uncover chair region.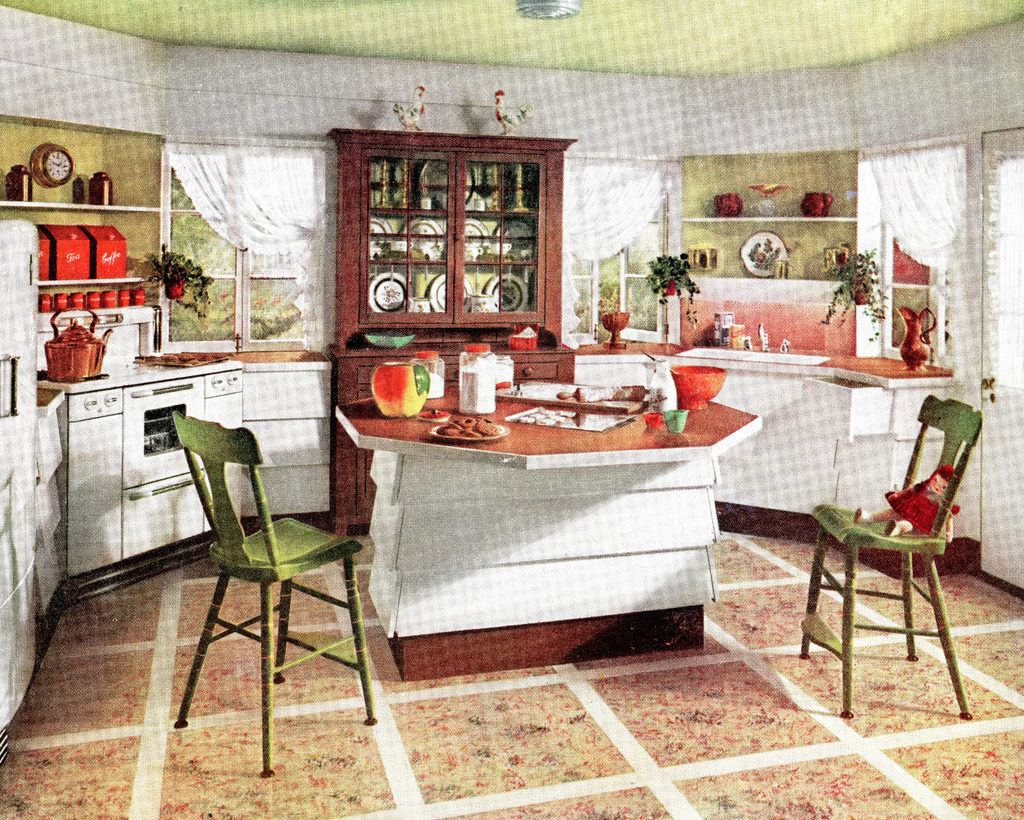
Uncovered: 799 396 988 717.
